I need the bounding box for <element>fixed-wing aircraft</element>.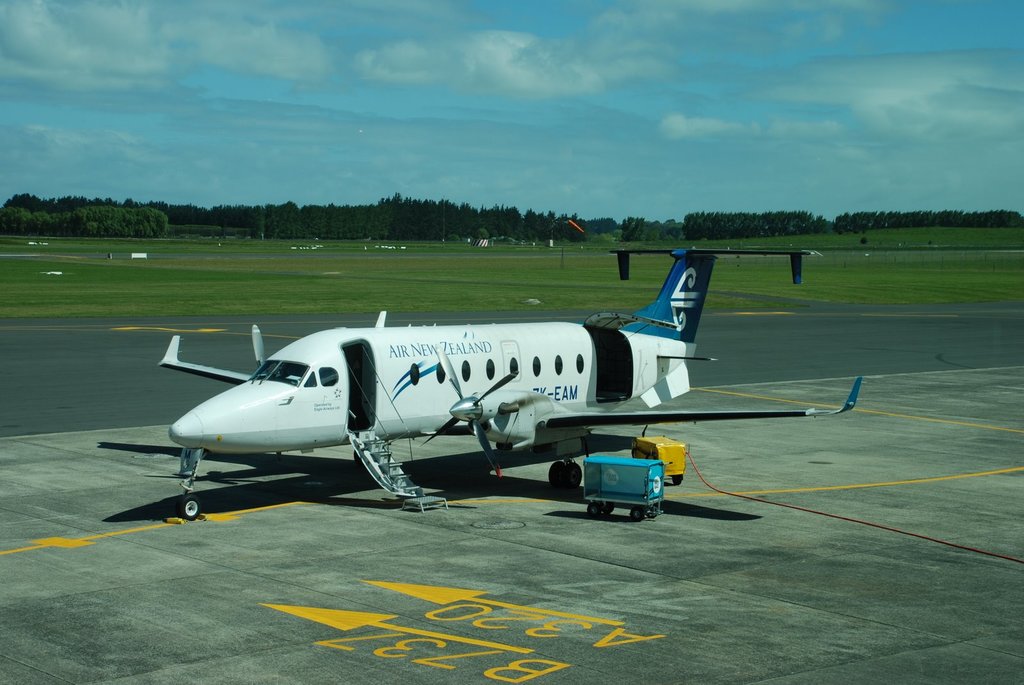
Here it is: <bbox>159, 243, 867, 522</bbox>.
